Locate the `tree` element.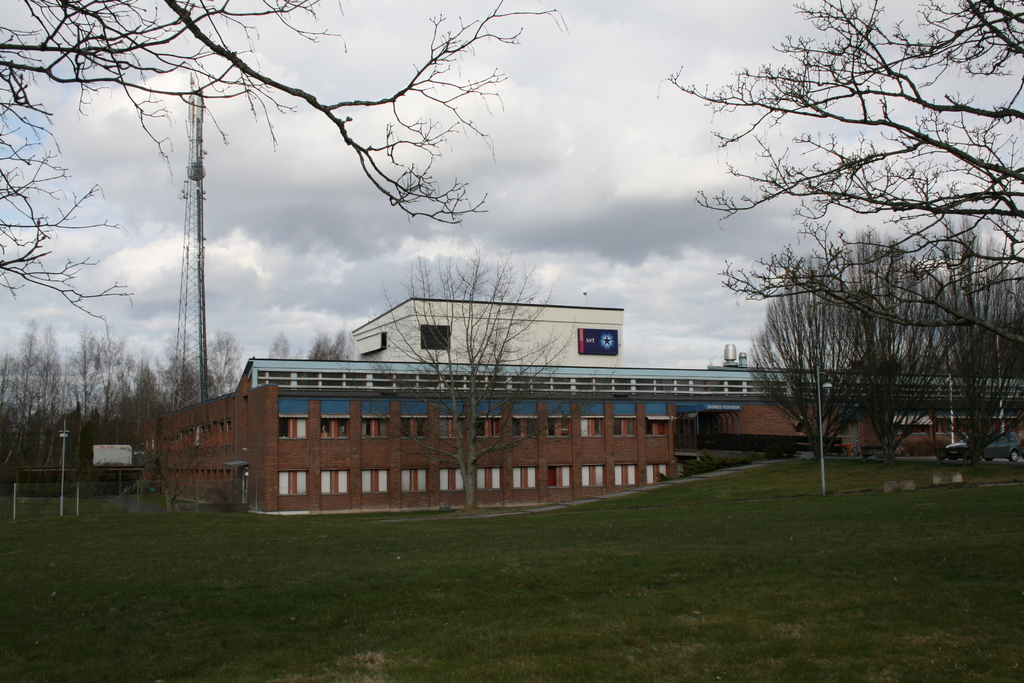
Element bbox: (266,338,291,356).
